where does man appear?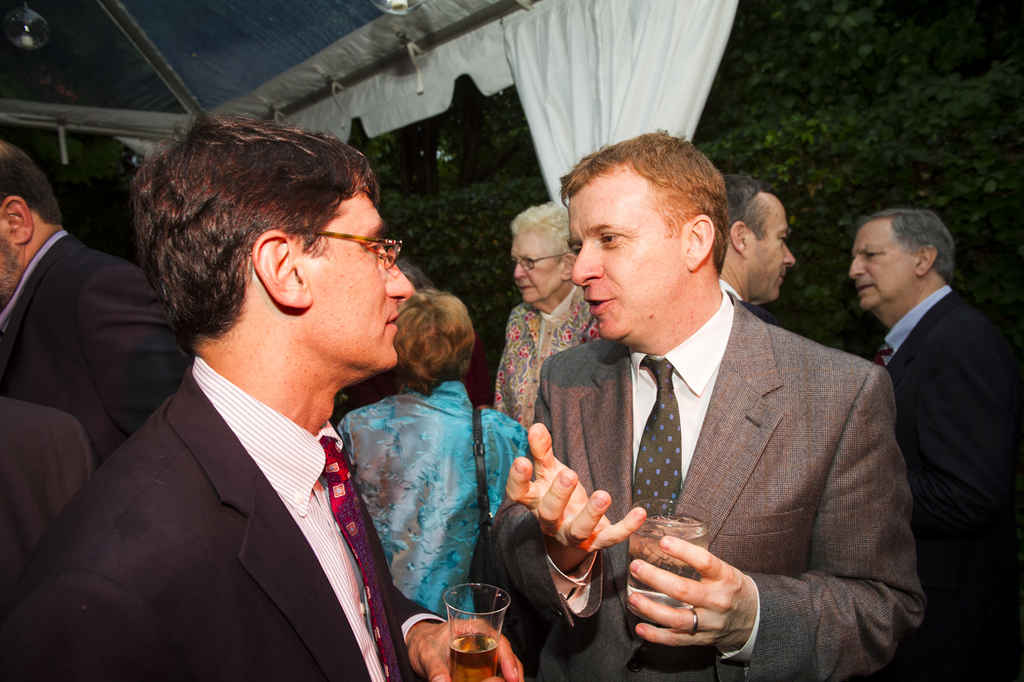
Appears at detection(494, 125, 929, 681).
